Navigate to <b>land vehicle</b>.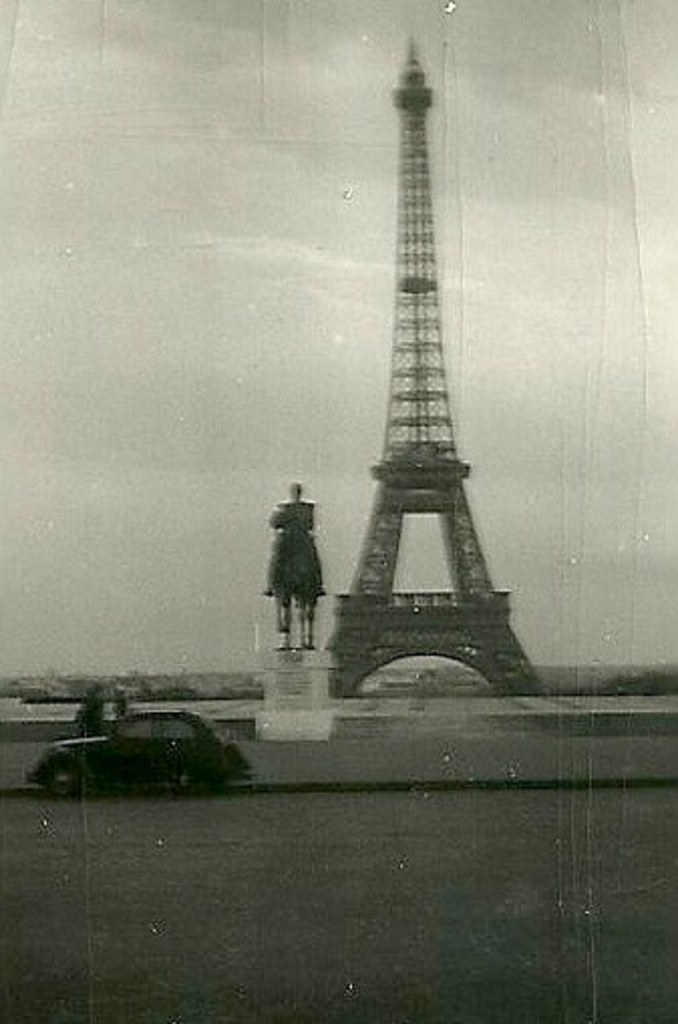
Navigation target: <box>38,704,266,803</box>.
